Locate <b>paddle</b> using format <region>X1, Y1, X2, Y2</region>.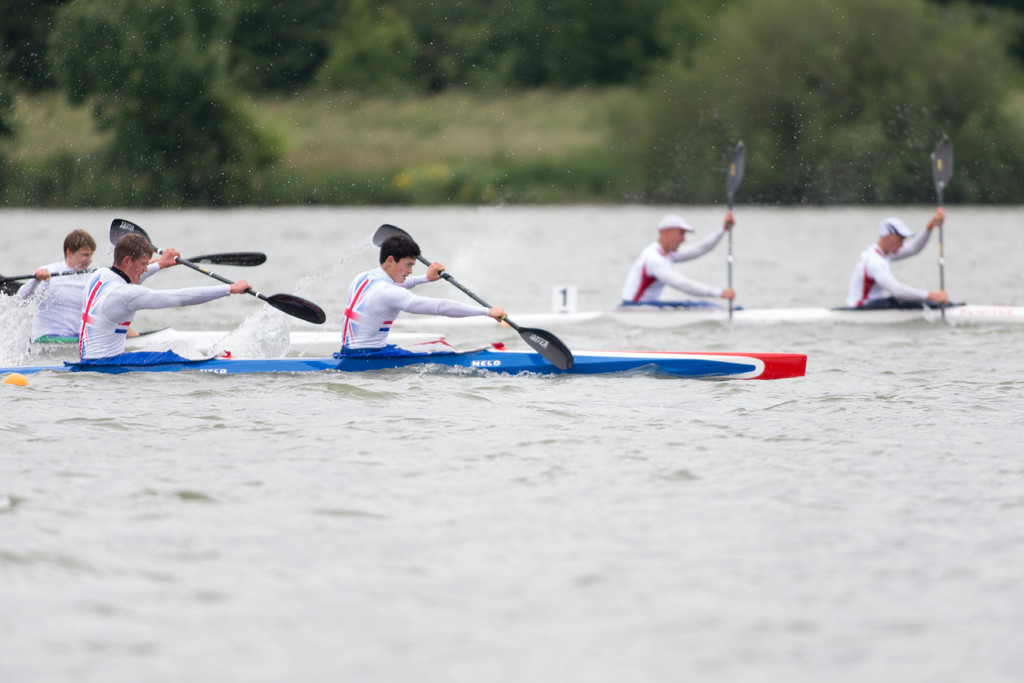
<region>0, 254, 262, 289</region>.
